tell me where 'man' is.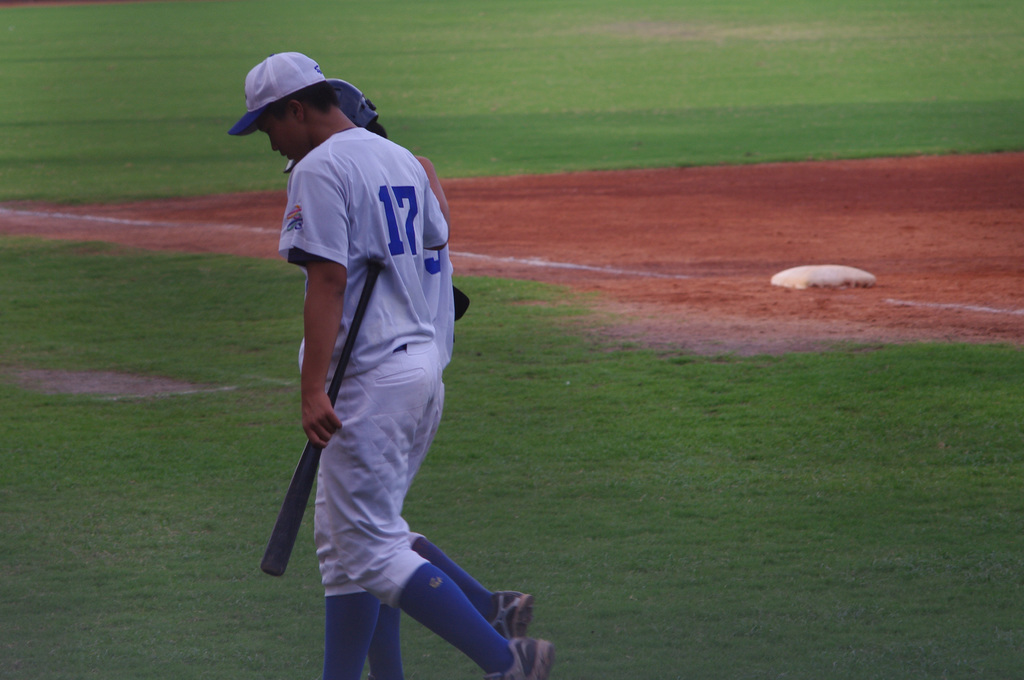
'man' is at <bbox>237, 47, 518, 673</bbox>.
